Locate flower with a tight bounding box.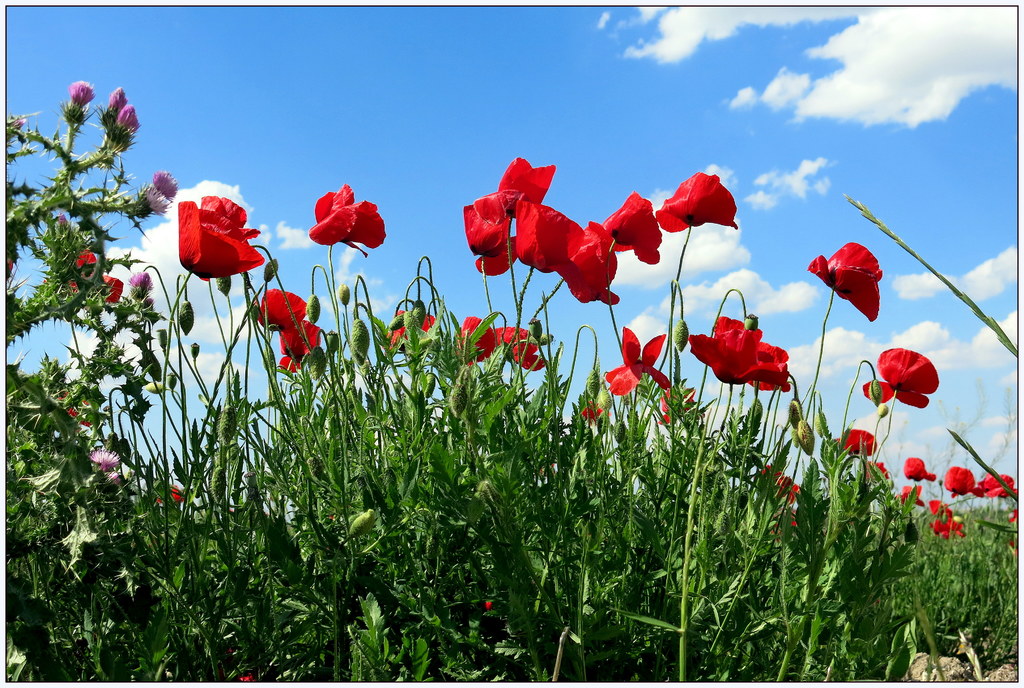
box(121, 167, 176, 220).
